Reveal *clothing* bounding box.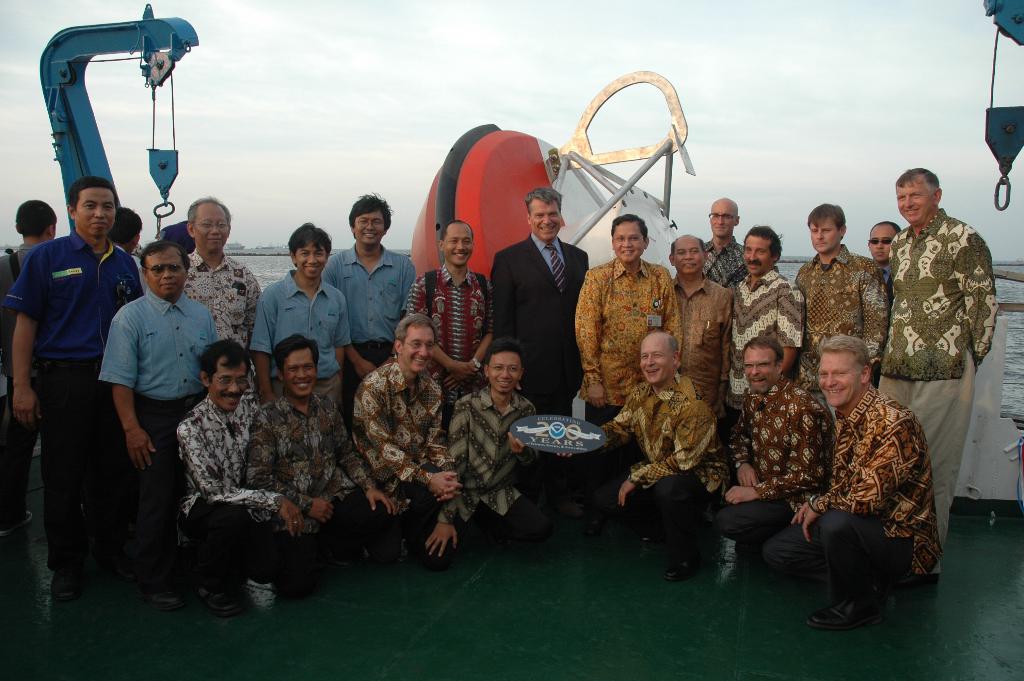
Revealed: select_region(409, 261, 500, 403).
